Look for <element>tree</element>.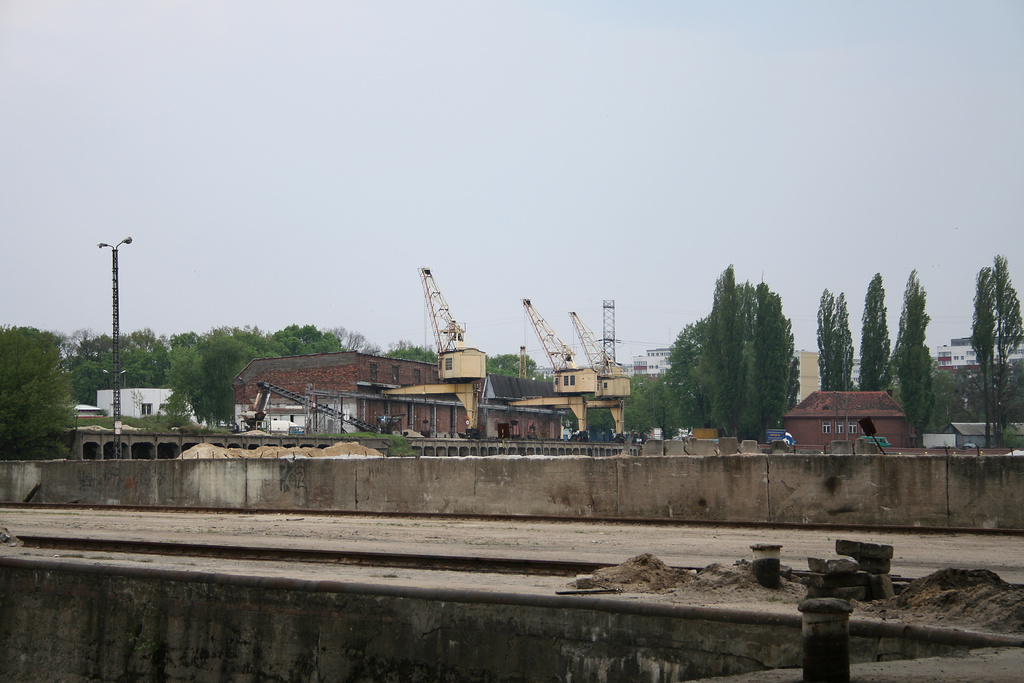
Found: l=1002, t=361, r=1023, b=422.
